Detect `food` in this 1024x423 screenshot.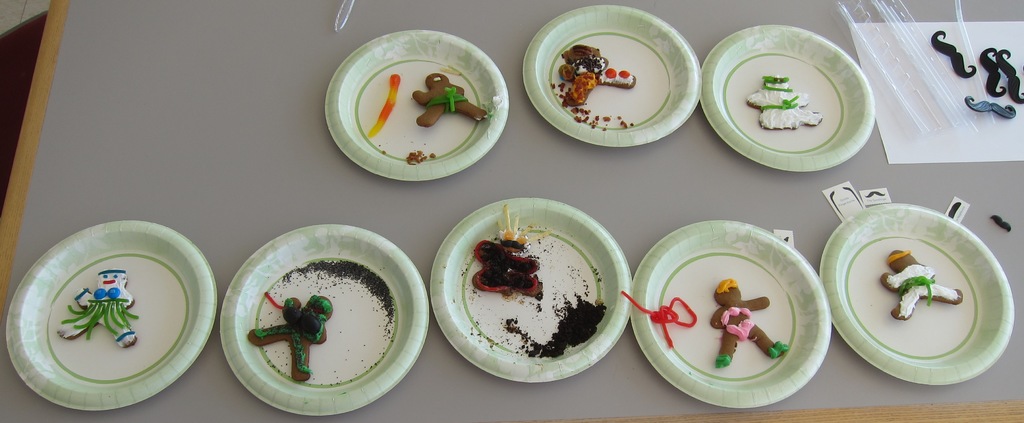
Detection: Rect(877, 247, 962, 322).
